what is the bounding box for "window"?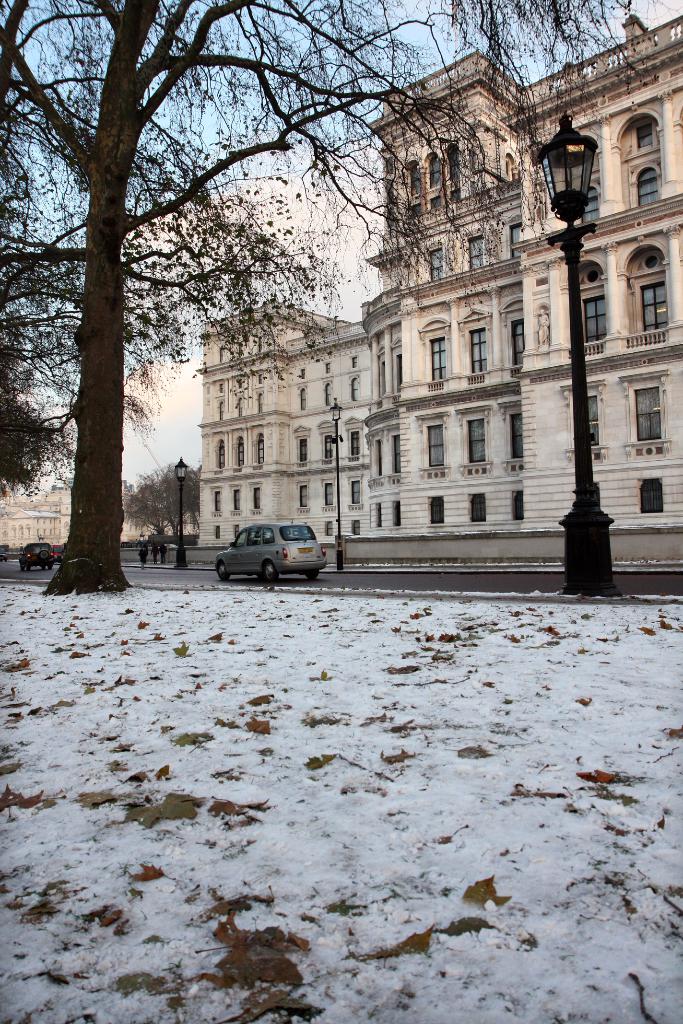
rect(633, 164, 668, 216).
